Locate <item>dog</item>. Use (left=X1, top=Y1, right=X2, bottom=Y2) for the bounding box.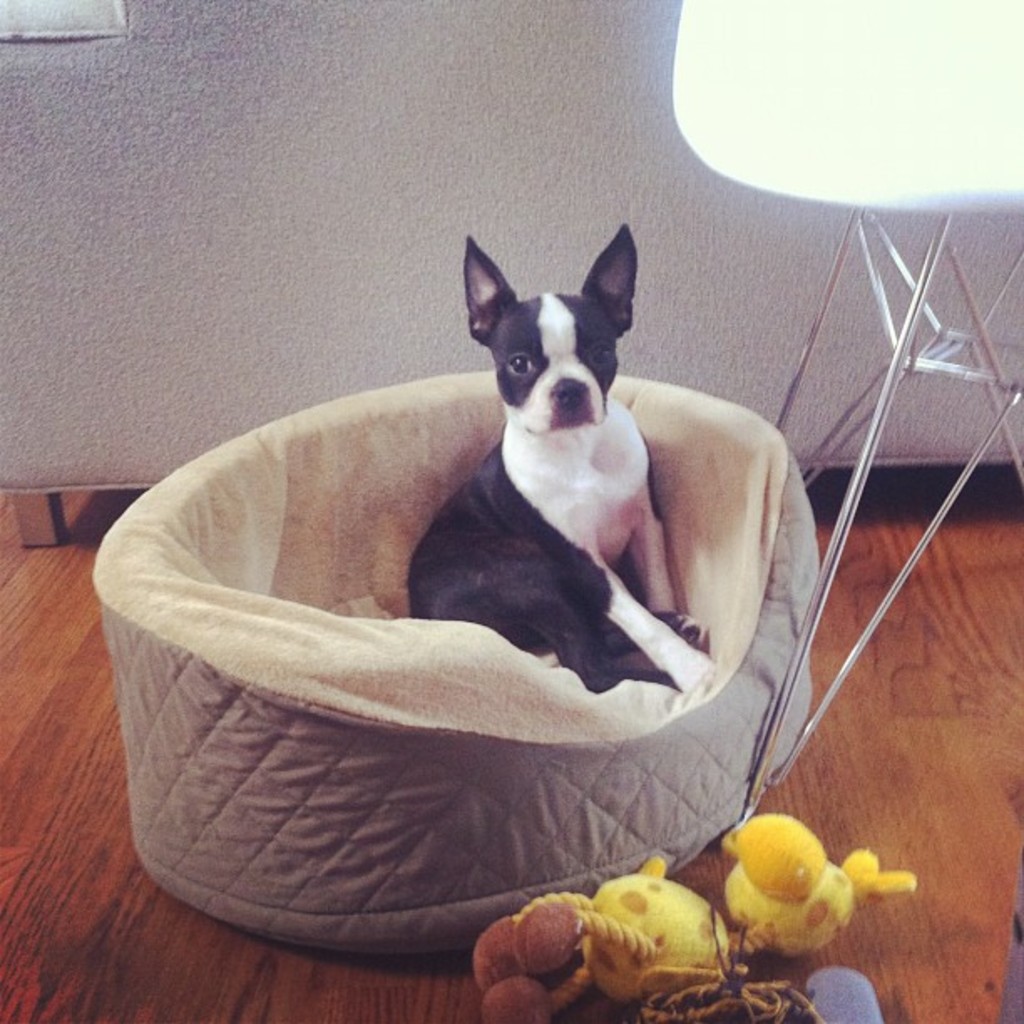
(left=407, top=223, right=718, bottom=704).
